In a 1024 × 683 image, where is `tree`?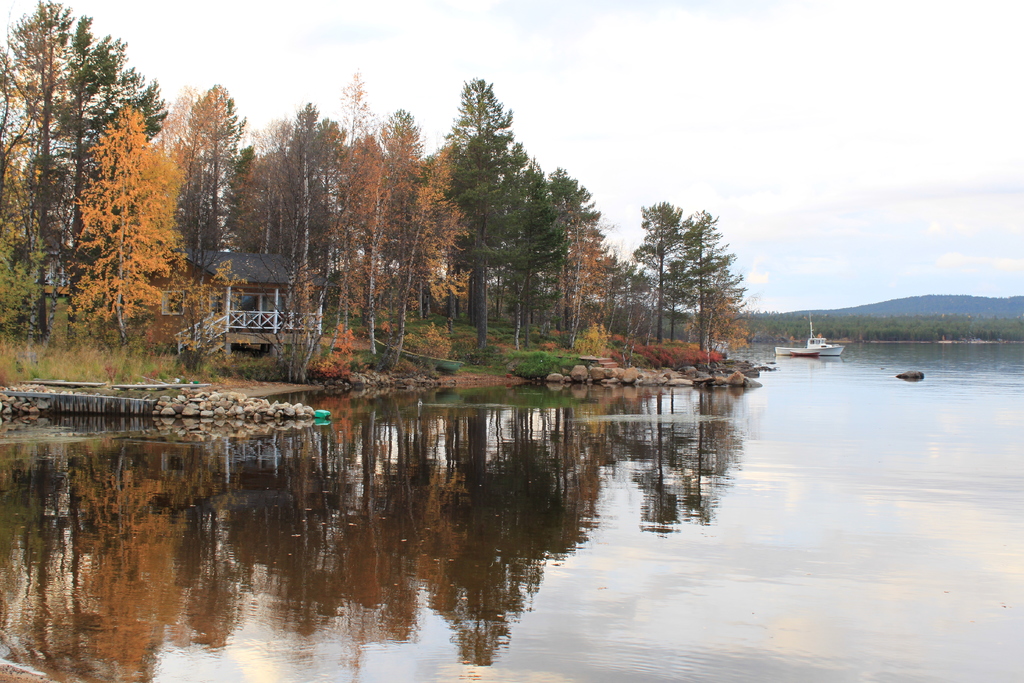
x1=681, y1=211, x2=736, y2=348.
